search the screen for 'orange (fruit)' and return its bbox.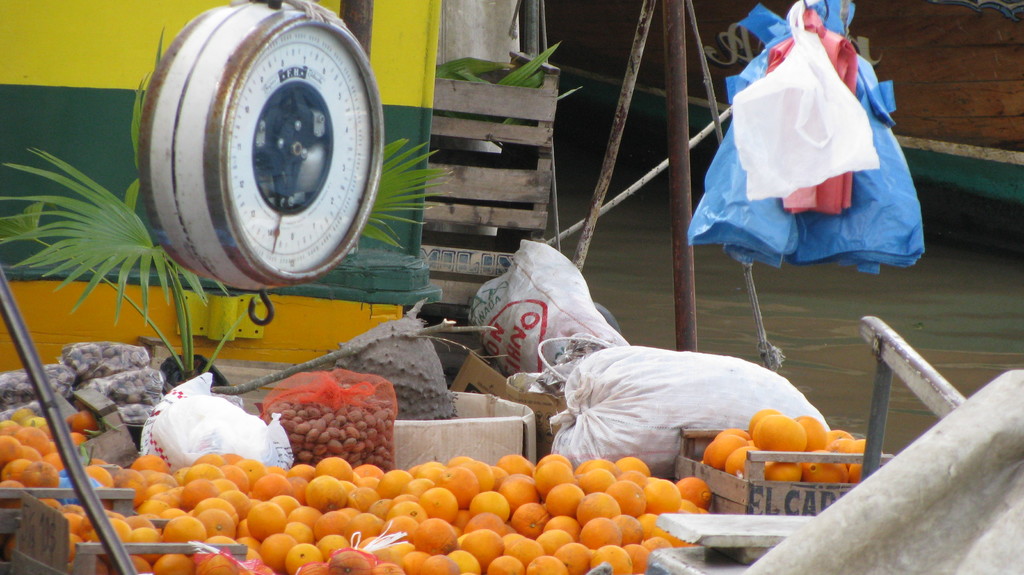
Found: <bbox>705, 435, 744, 466</bbox>.
